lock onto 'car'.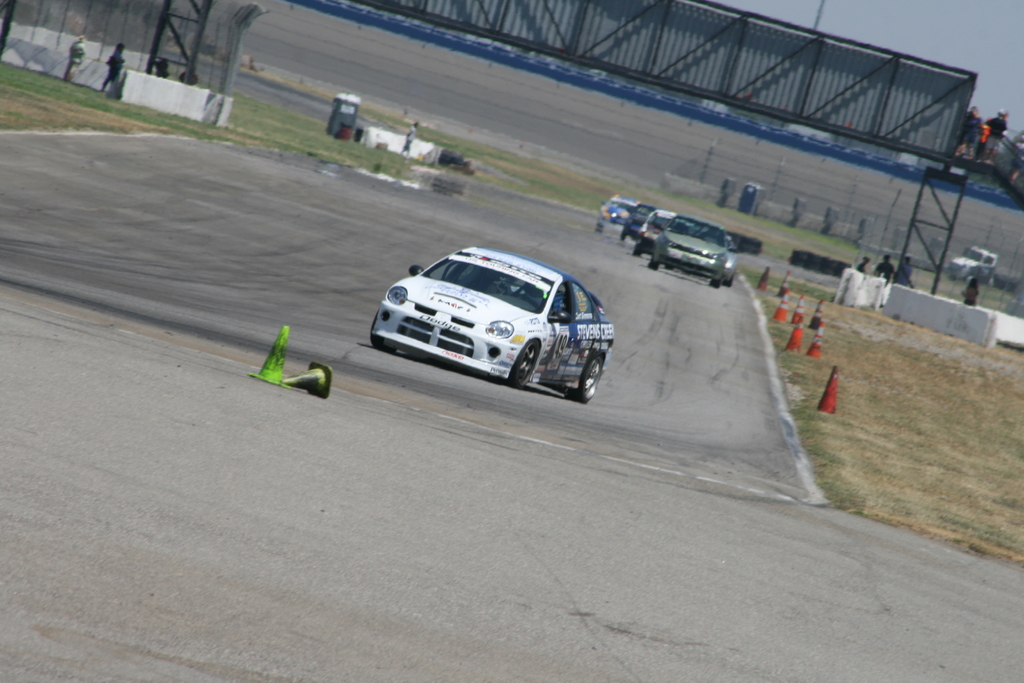
Locked: 650,213,737,290.
